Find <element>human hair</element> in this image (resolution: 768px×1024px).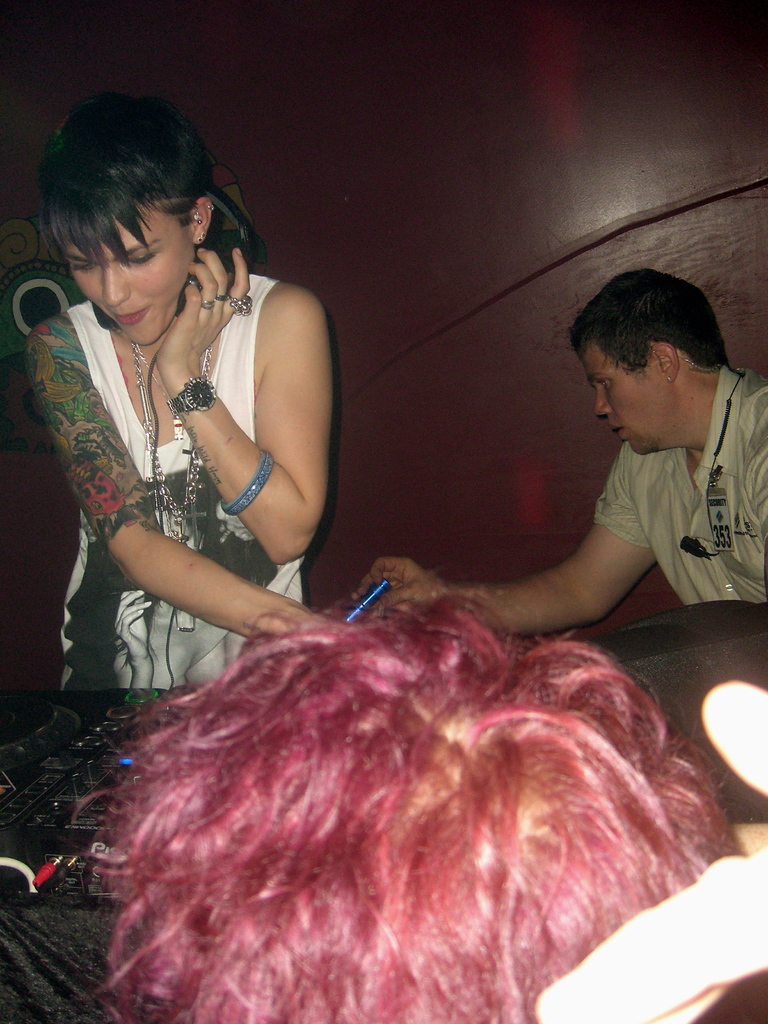
x1=86, y1=594, x2=758, y2=1023.
